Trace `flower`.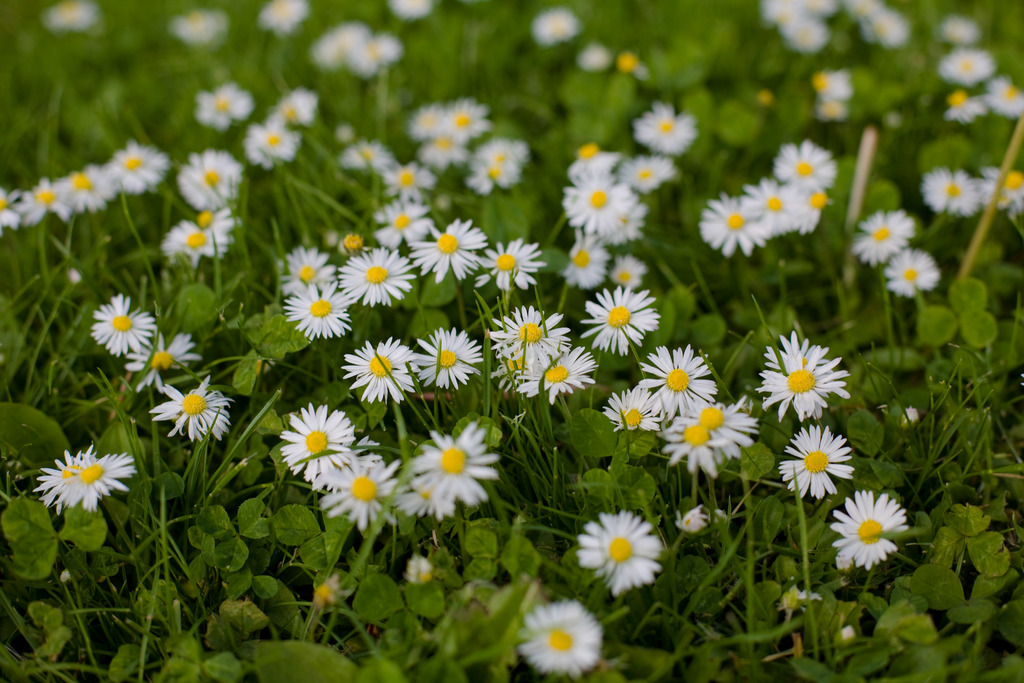
Traced to (770, 331, 849, 418).
